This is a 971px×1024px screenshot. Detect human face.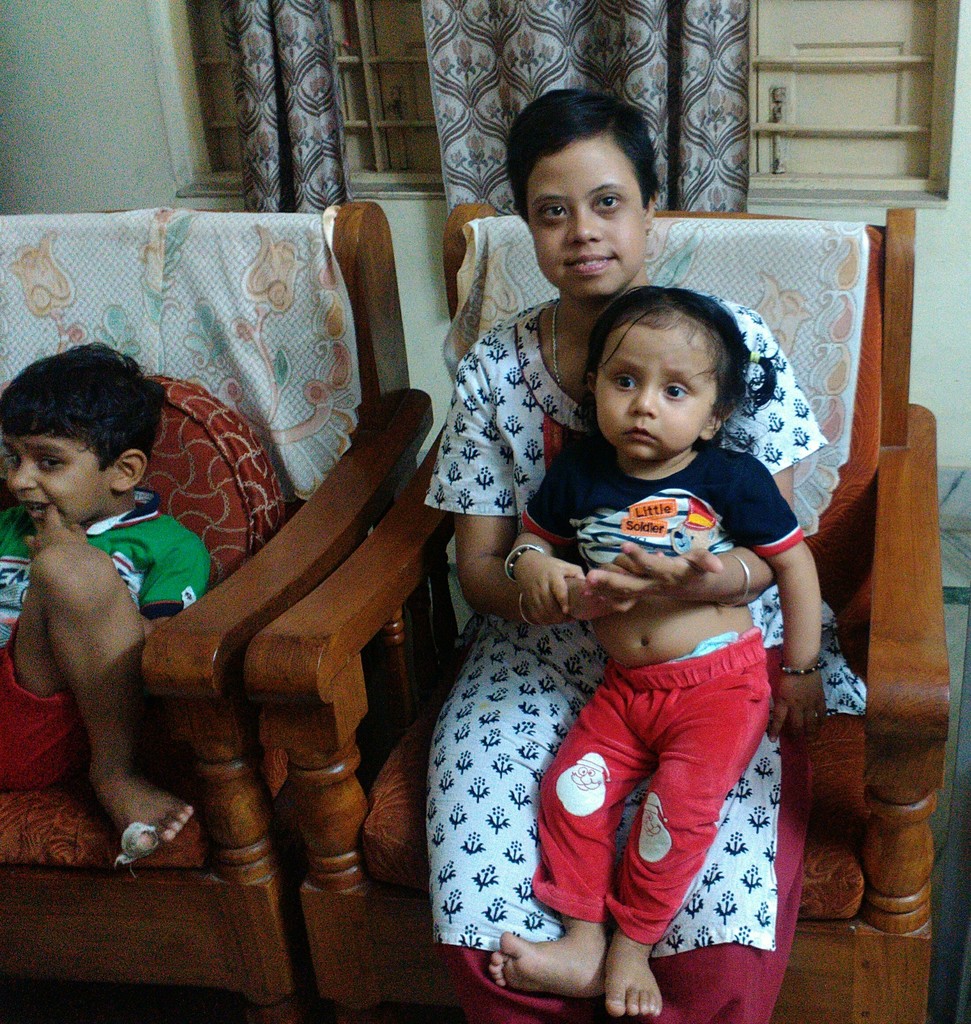
BBox(597, 320, 719, 461).
